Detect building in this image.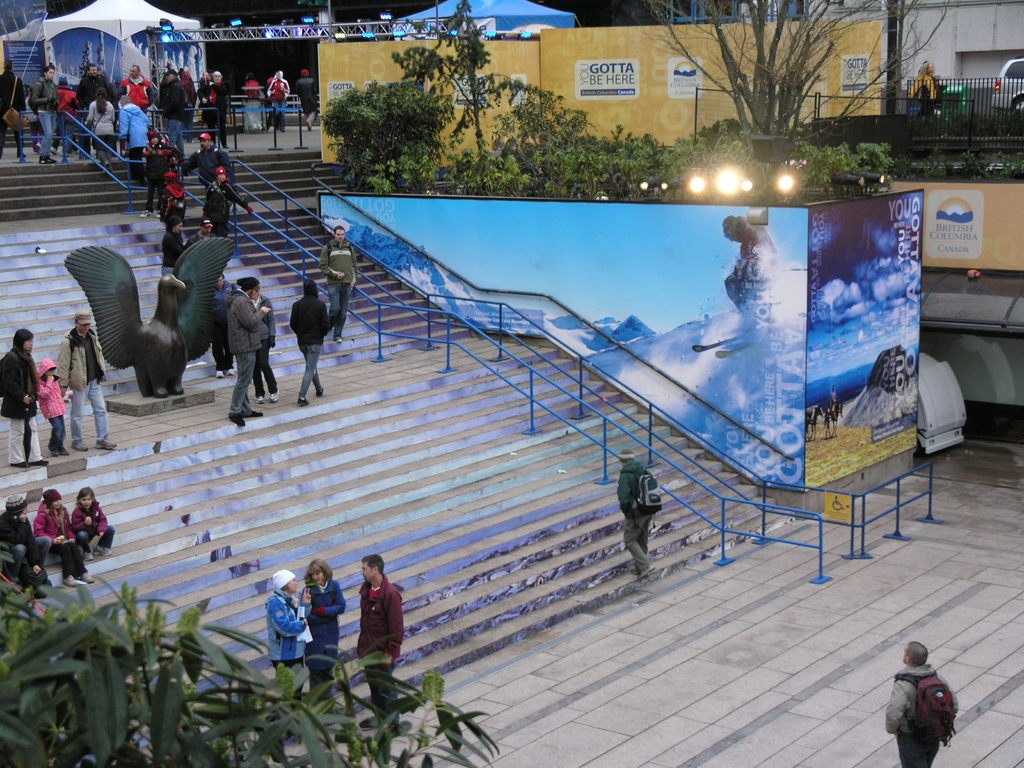
Detection: (left=530, top=0, right=1023, bottom=111).
